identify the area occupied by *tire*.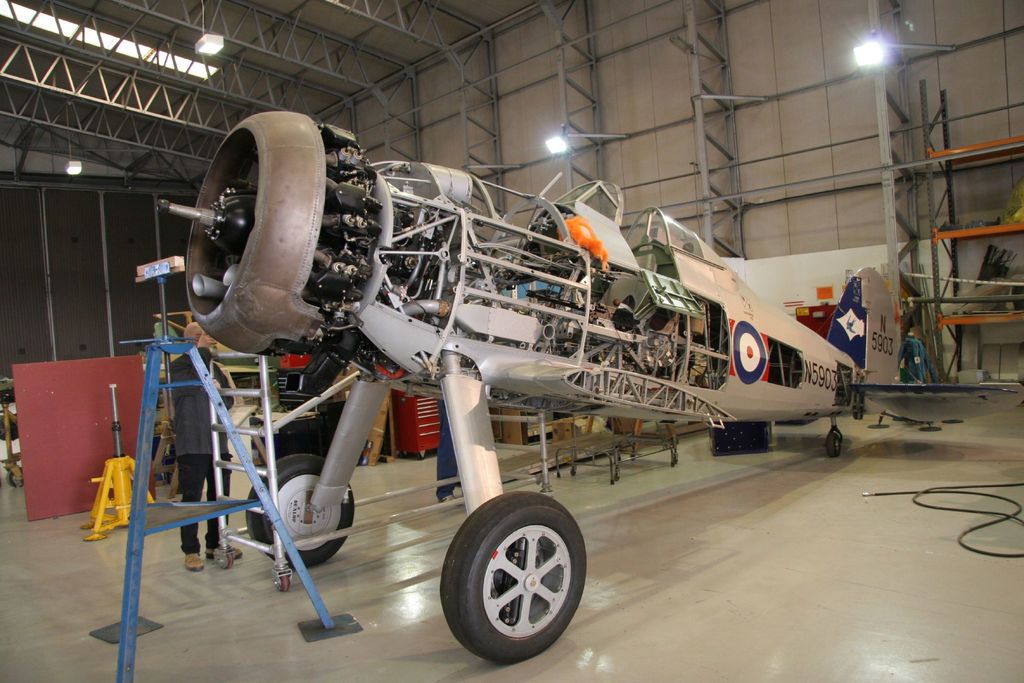
Area: region(436, 494, 591, 671).
